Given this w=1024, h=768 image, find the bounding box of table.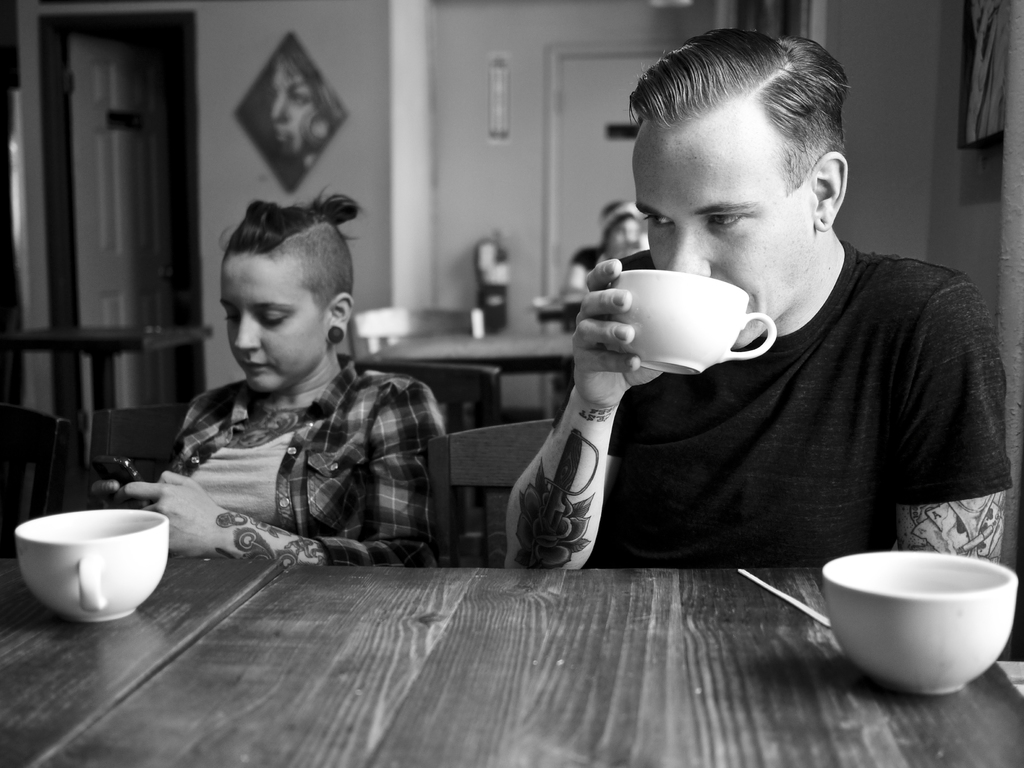
[x1=375, y1=331, x2=576, y2=383].
